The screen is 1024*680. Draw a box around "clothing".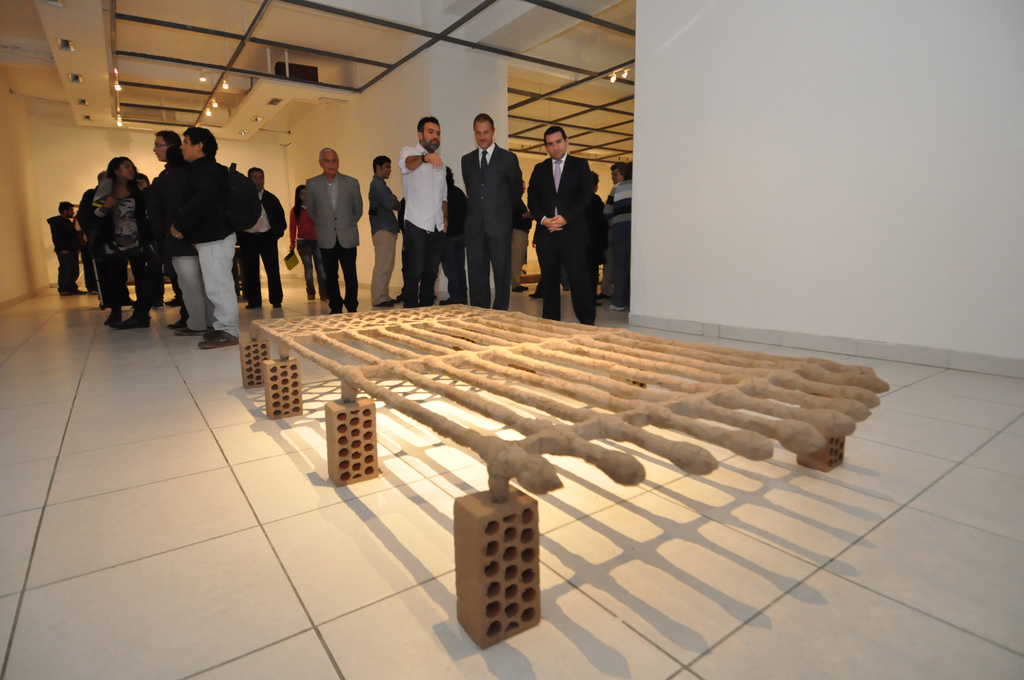
[x1=397, y1=196, x2=417, y2=296].
